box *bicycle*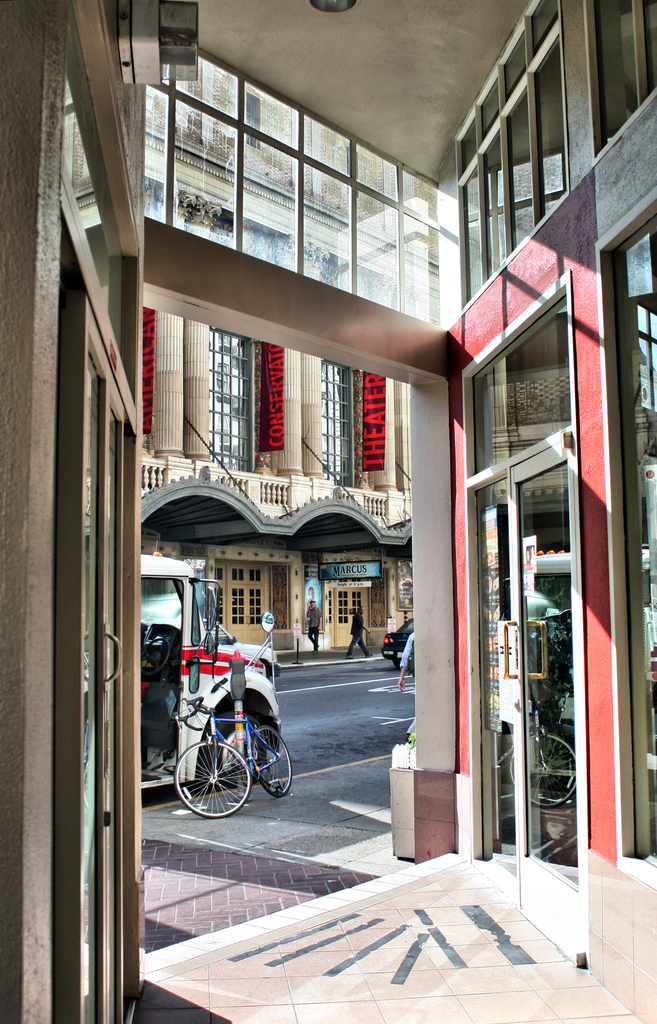
bbox=[173, 673, 285, 818]
